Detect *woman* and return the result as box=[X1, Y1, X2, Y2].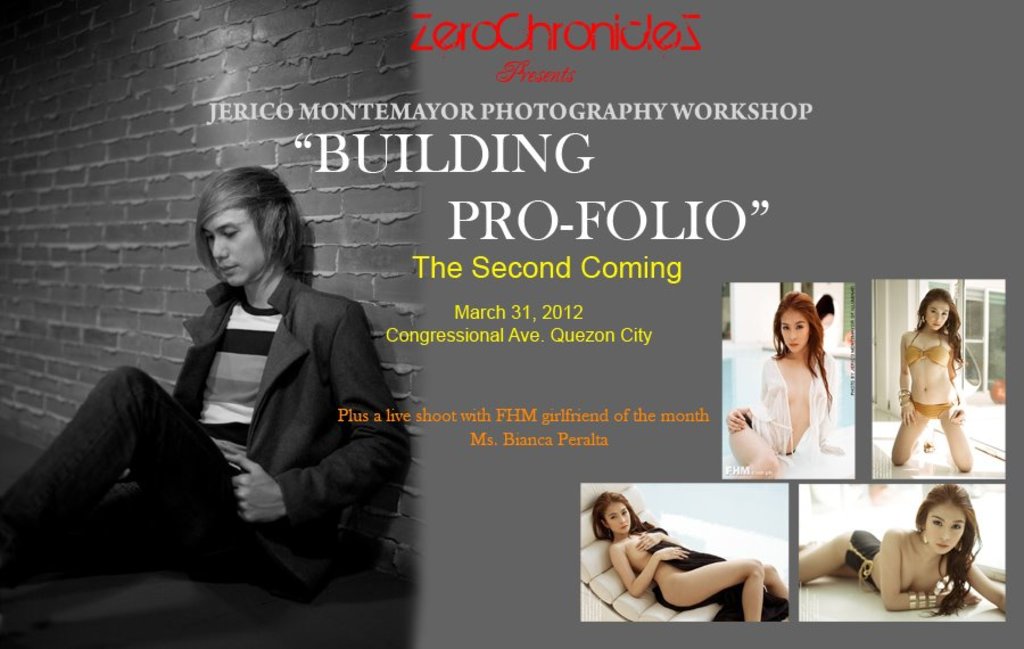
box=[886, 284, 967, 463].
